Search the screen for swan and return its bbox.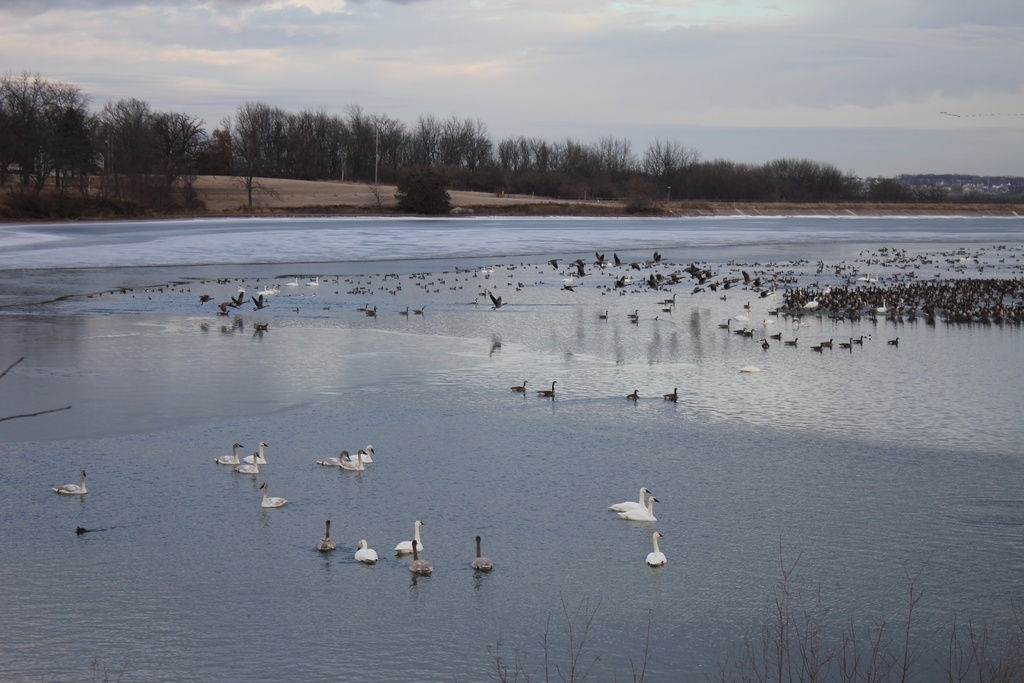
Found: (left=646, top=530, right=668, bottom=567).
